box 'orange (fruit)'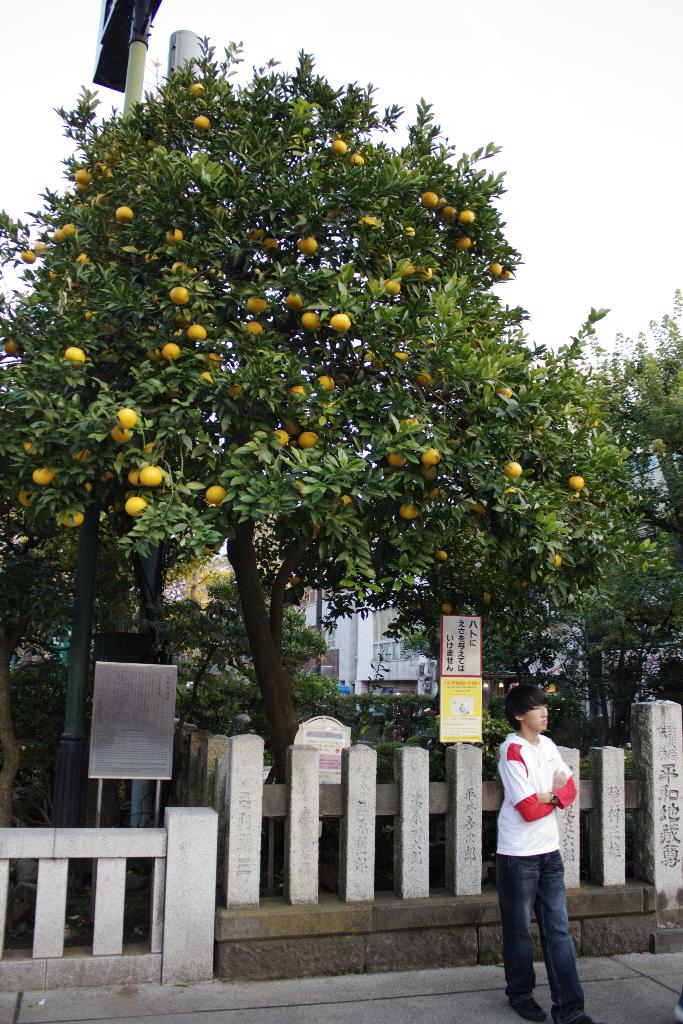
select_region(422, 180, 436, 211)
